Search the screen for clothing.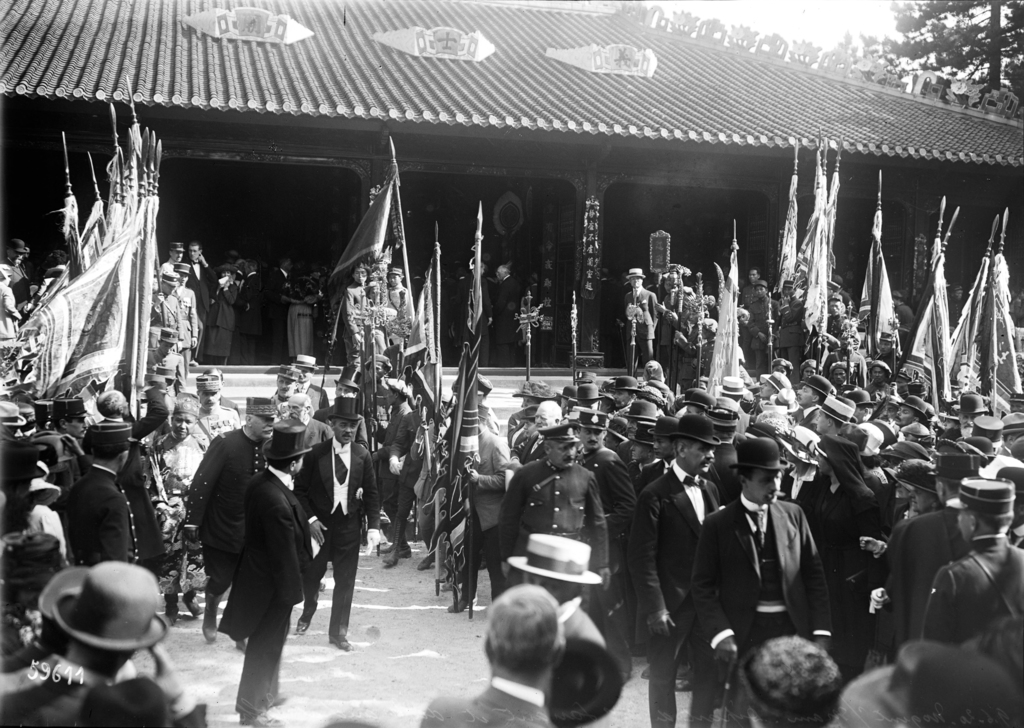
Found at box(145, 292, 182, 356).
